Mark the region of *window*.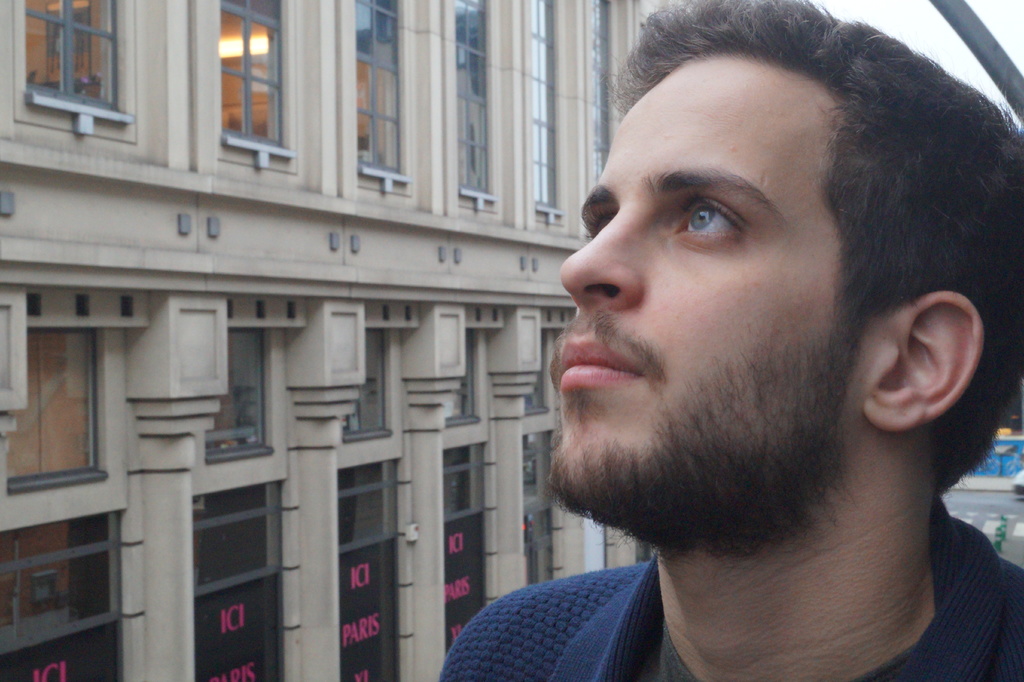
Region: bbox=[335, 455, 401, 554].
